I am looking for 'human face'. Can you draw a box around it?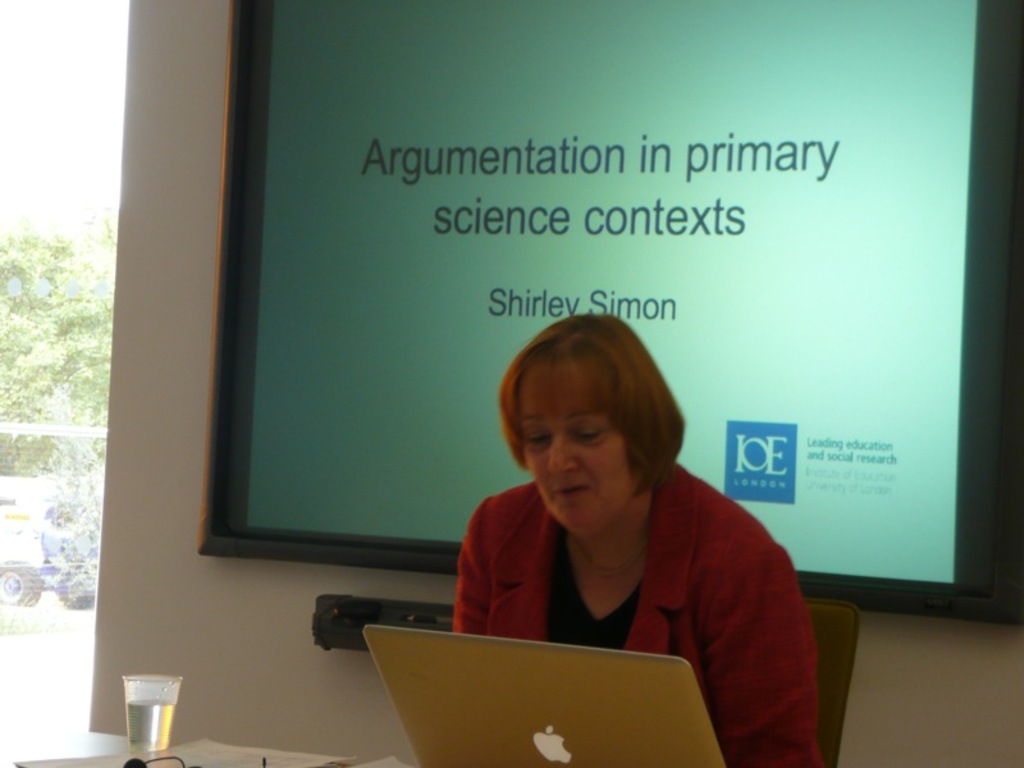
Sure, the bounding box is [518,376,643,534].
